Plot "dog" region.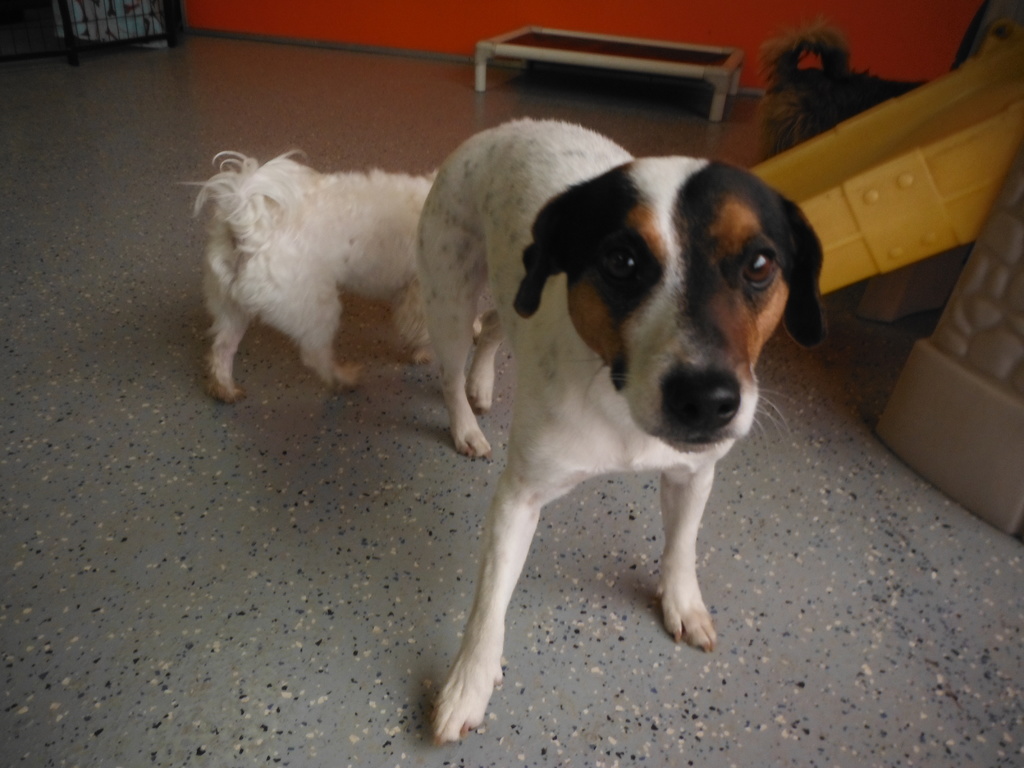
Plotted at box(751, 13, 933, 161).
